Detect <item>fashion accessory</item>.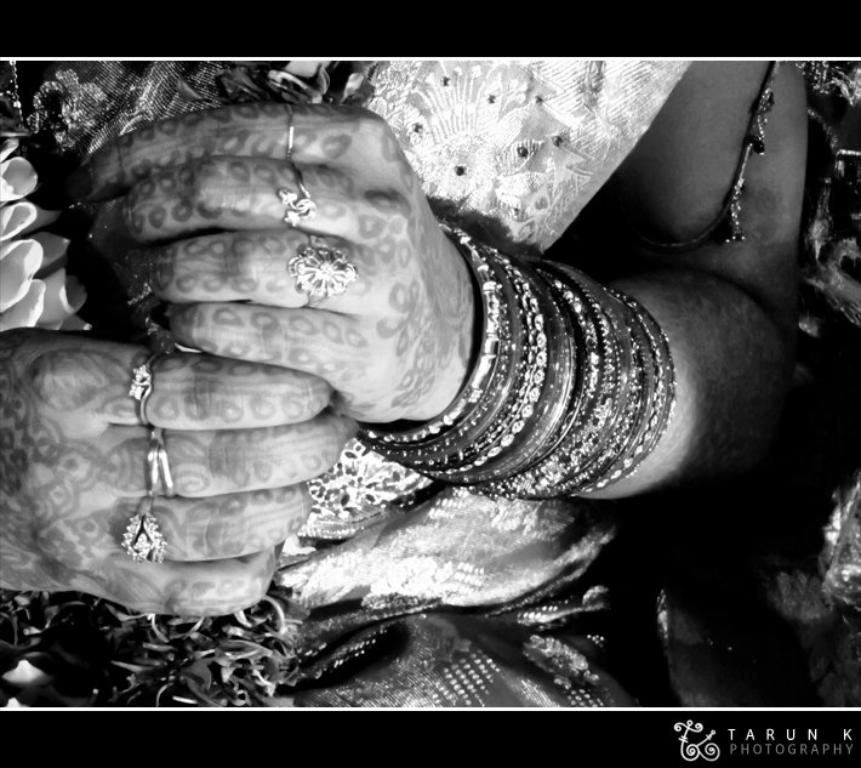
Detected at rect(127, 501, 161, 562).
